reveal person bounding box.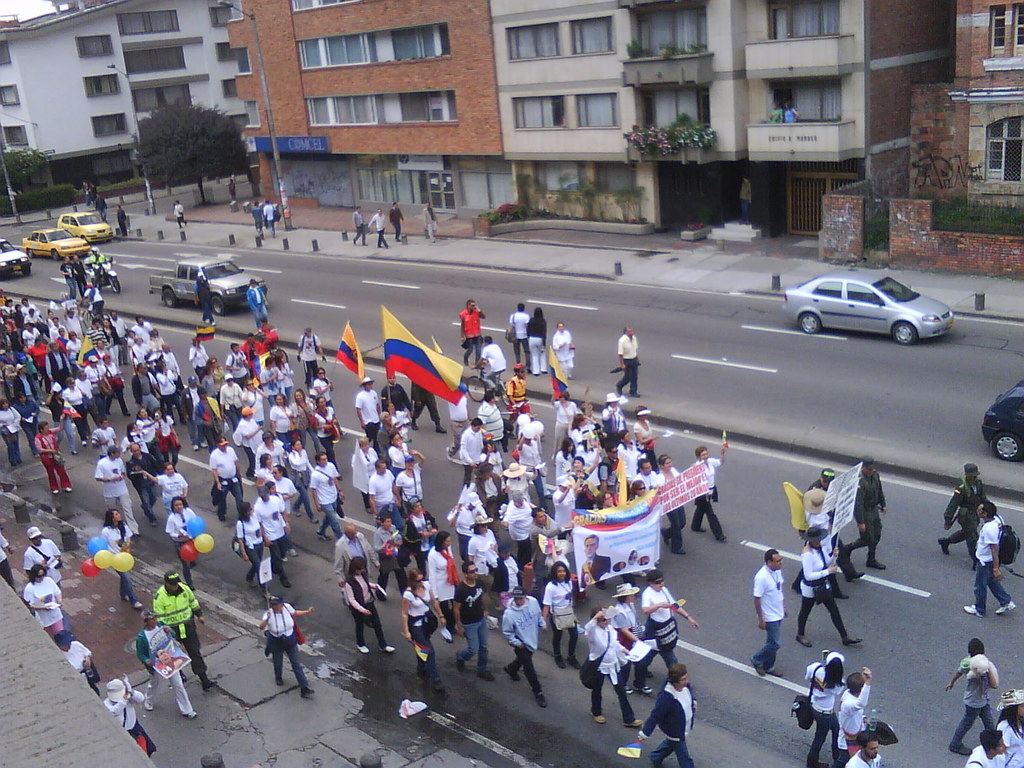
Revealed: region(421, 202, 440, 240).
